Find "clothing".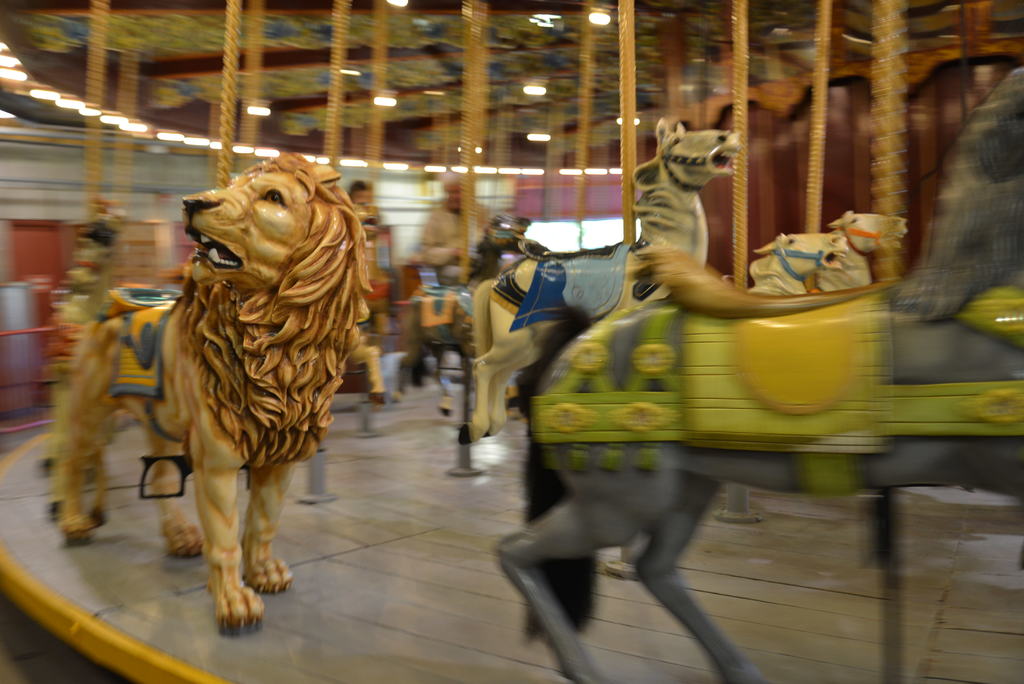
l=415, t=200, r=505, b=270.
